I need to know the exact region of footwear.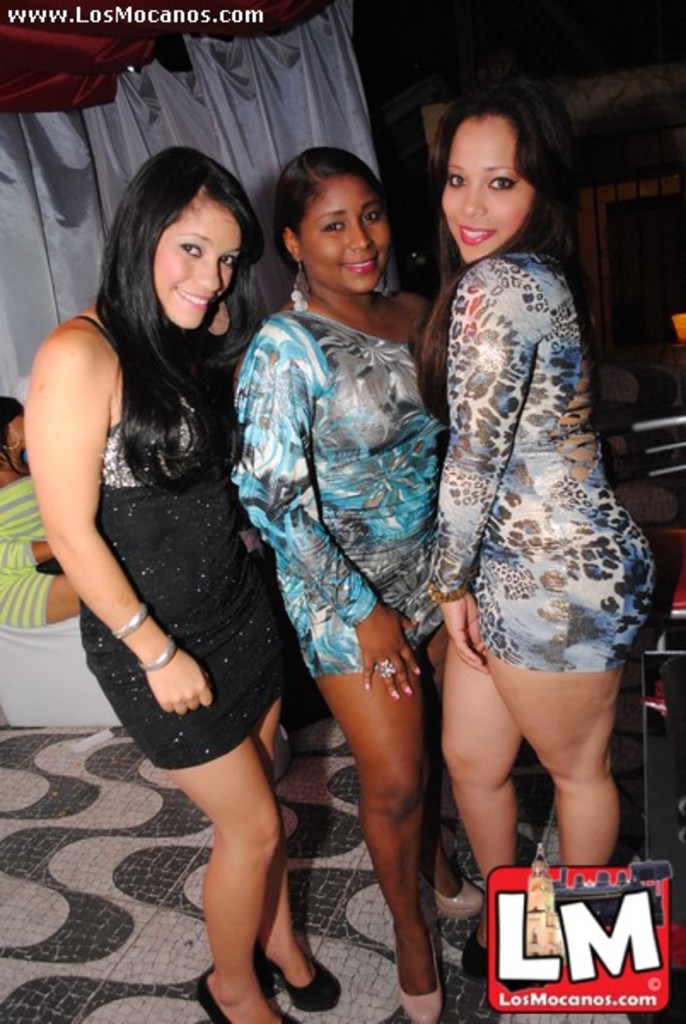
Region: [423, 869, 485, 913].
